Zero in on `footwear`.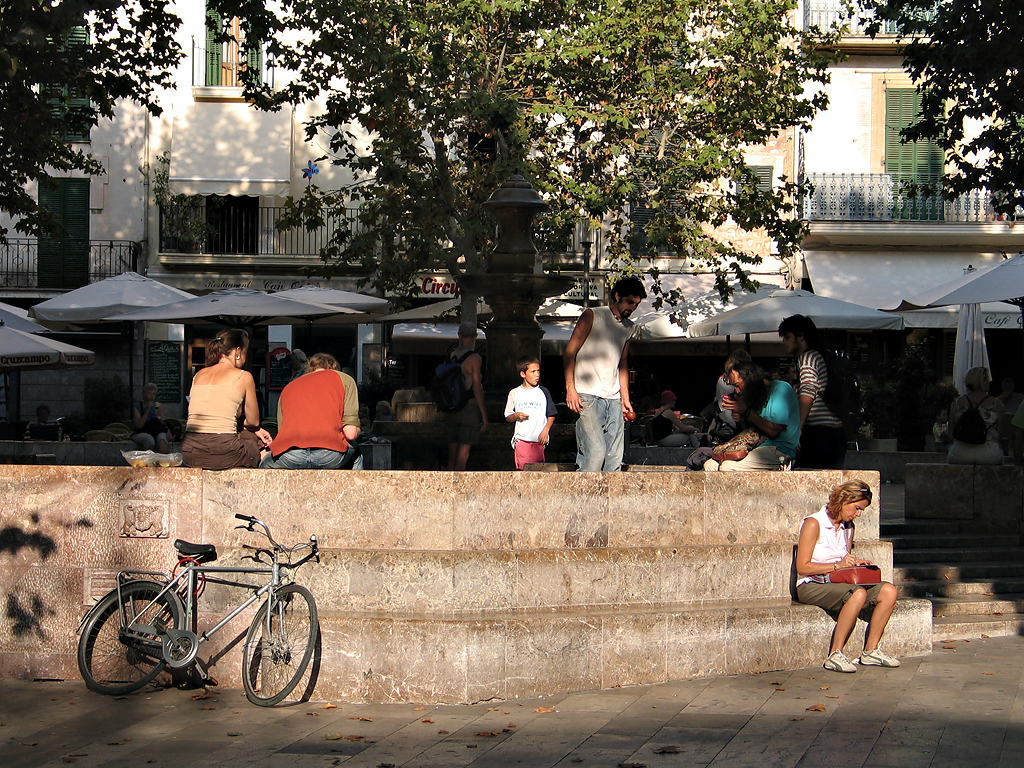
Zeroed in: (left=814, top=651, right=857, bottom=676).
